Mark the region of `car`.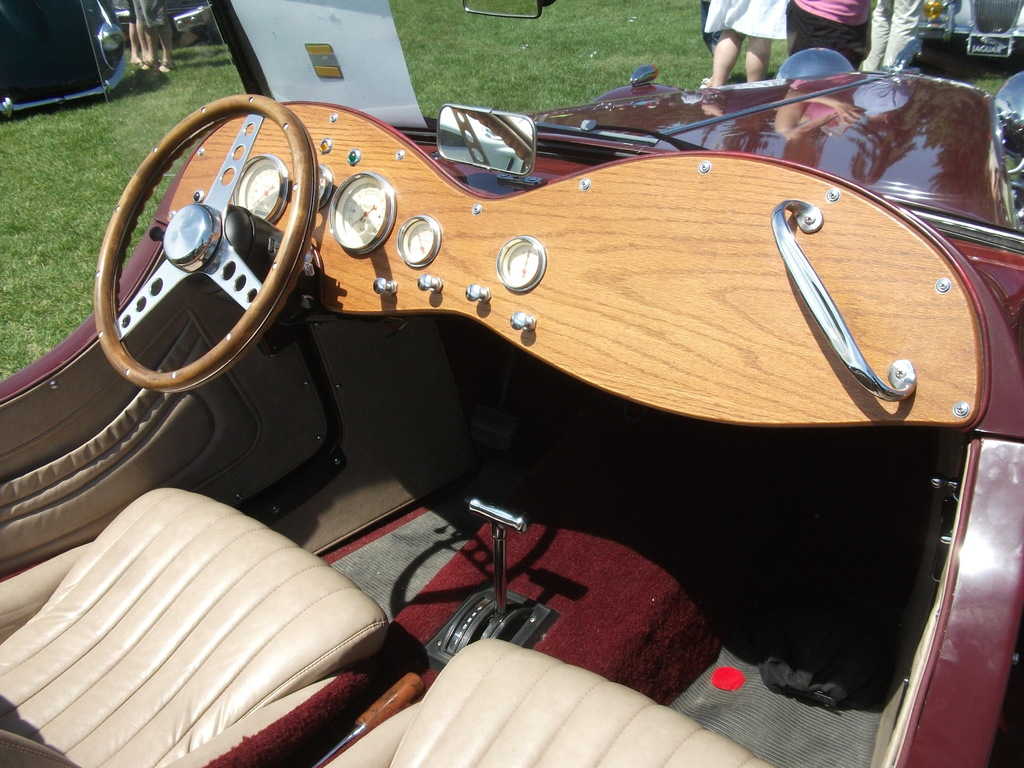
Region: 0,0,1023,767.
